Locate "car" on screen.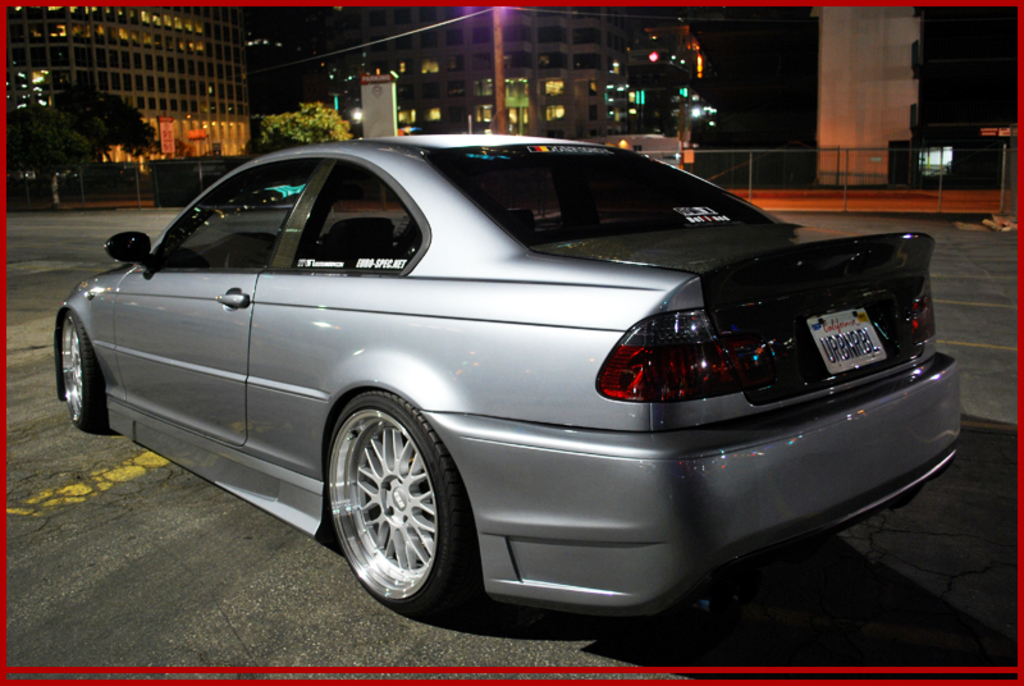
On screen at {"left": 54, "top": 134, "right": 961, "bottom": 614}.
